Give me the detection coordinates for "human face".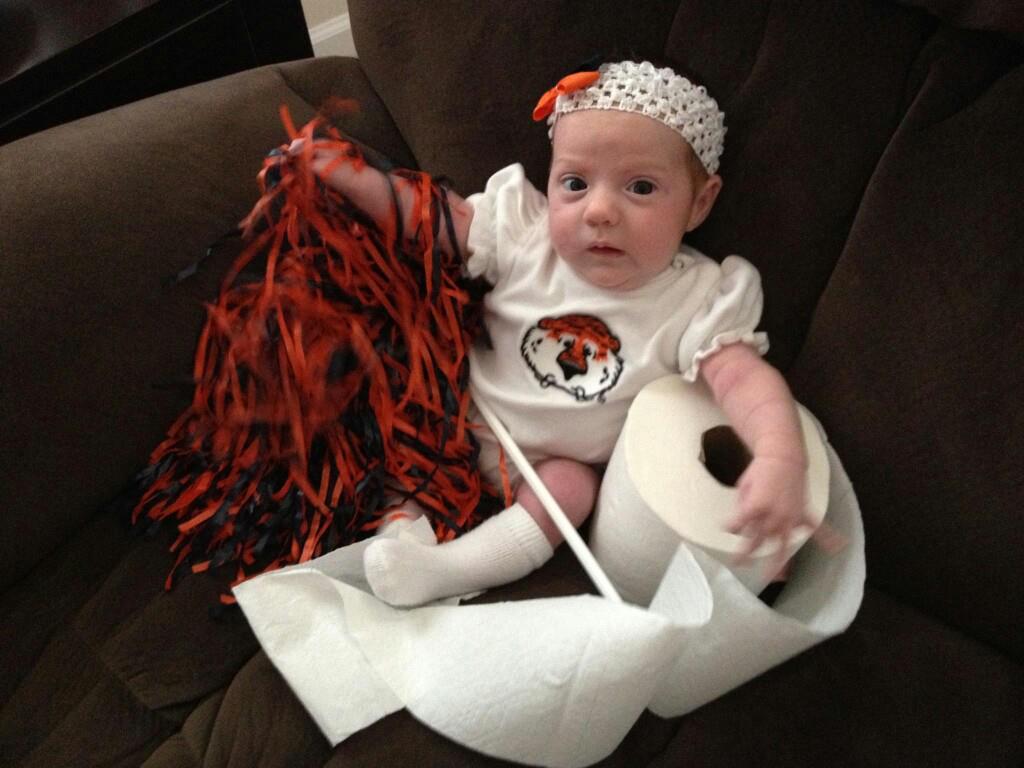
546/104/692/288.
